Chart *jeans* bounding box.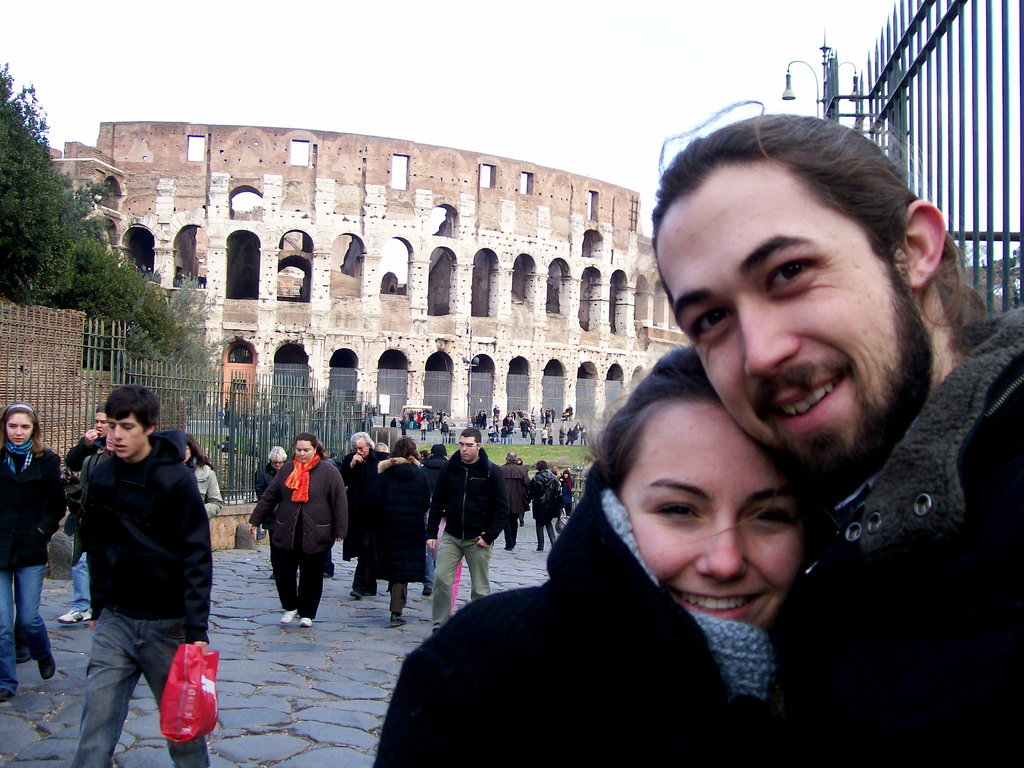
Charted: rect(62, 598, 201, 753).
